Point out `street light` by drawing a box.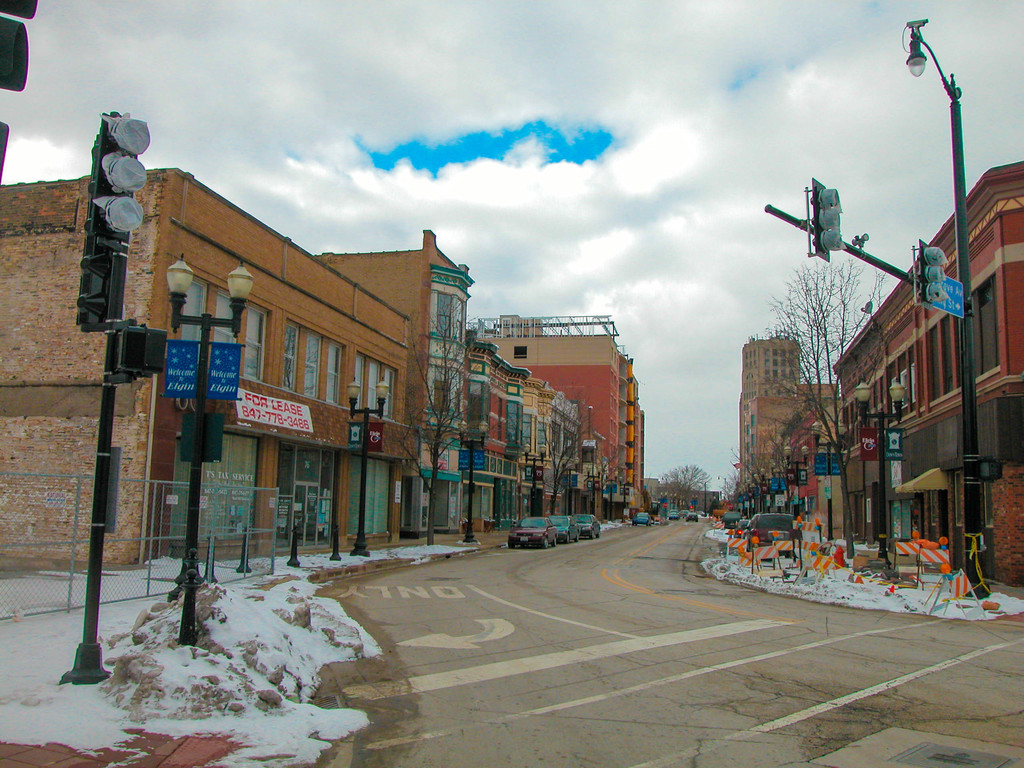
{"left": 348, "top": 376, "right": 392, "bottom": 559}.
